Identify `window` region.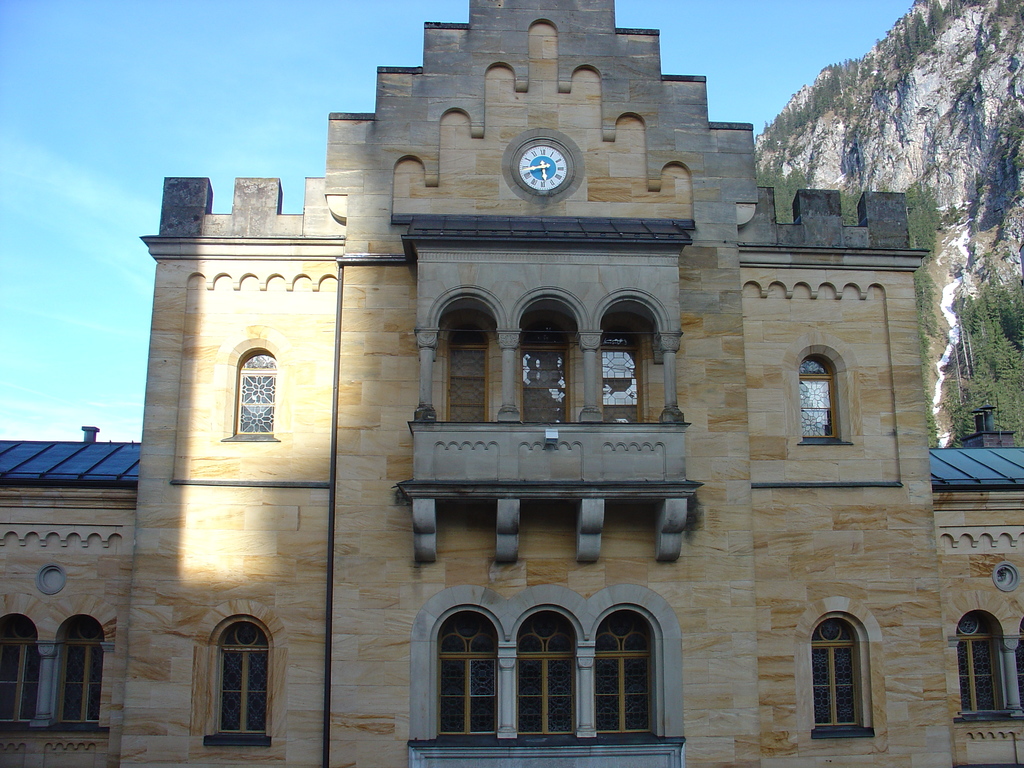
Region: 798/347/846/442.
